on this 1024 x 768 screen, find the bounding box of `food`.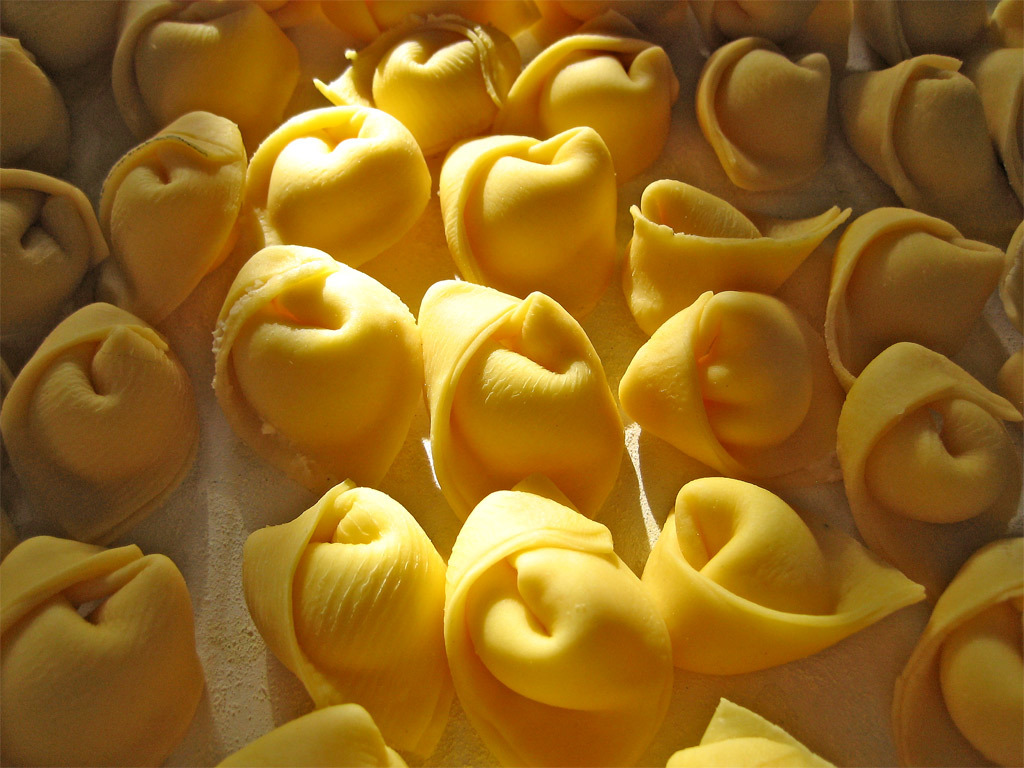
Bounding box: region(697, 0, 849, 78).
